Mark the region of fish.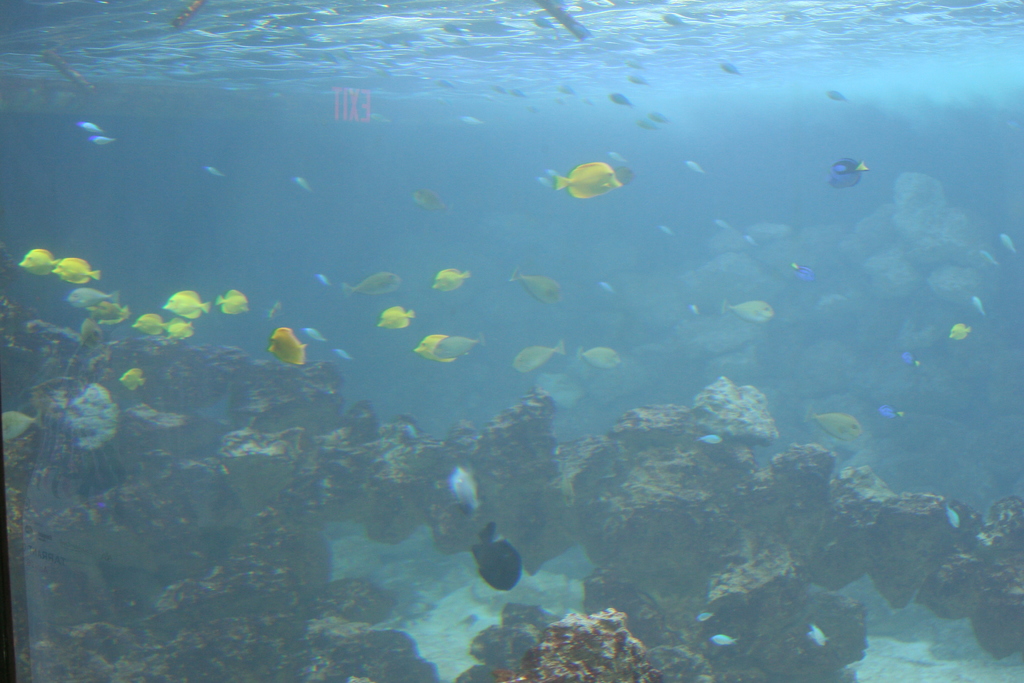
Region: x1=947, y1=321, x2=971, y2=338.
